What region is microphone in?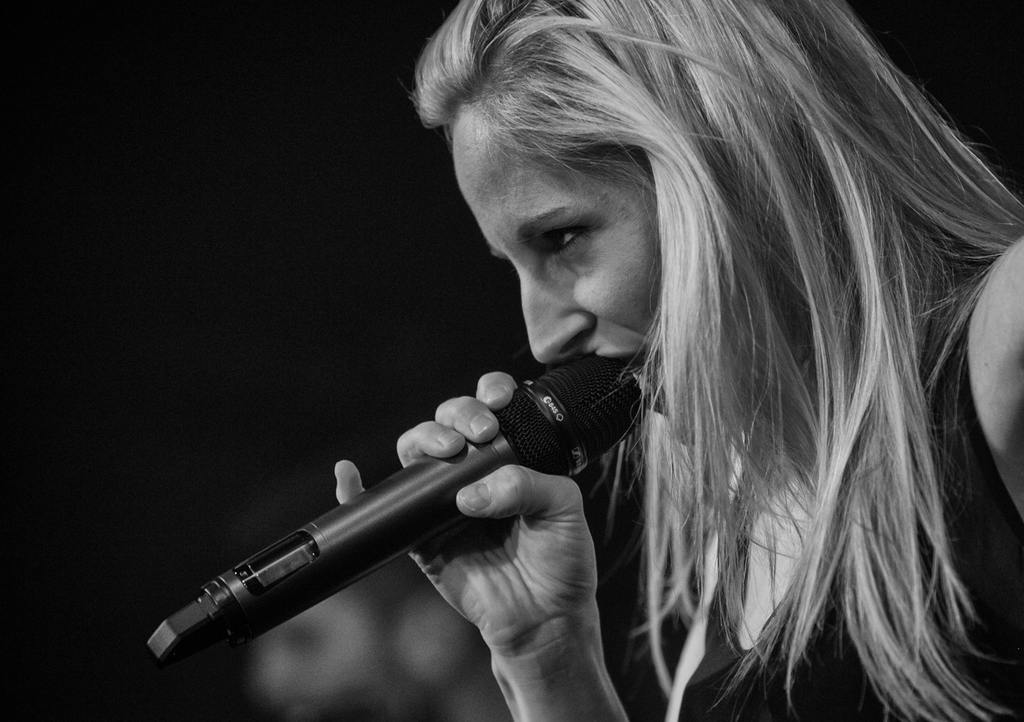
[left=140, top=346, right=678, bottom=651].
